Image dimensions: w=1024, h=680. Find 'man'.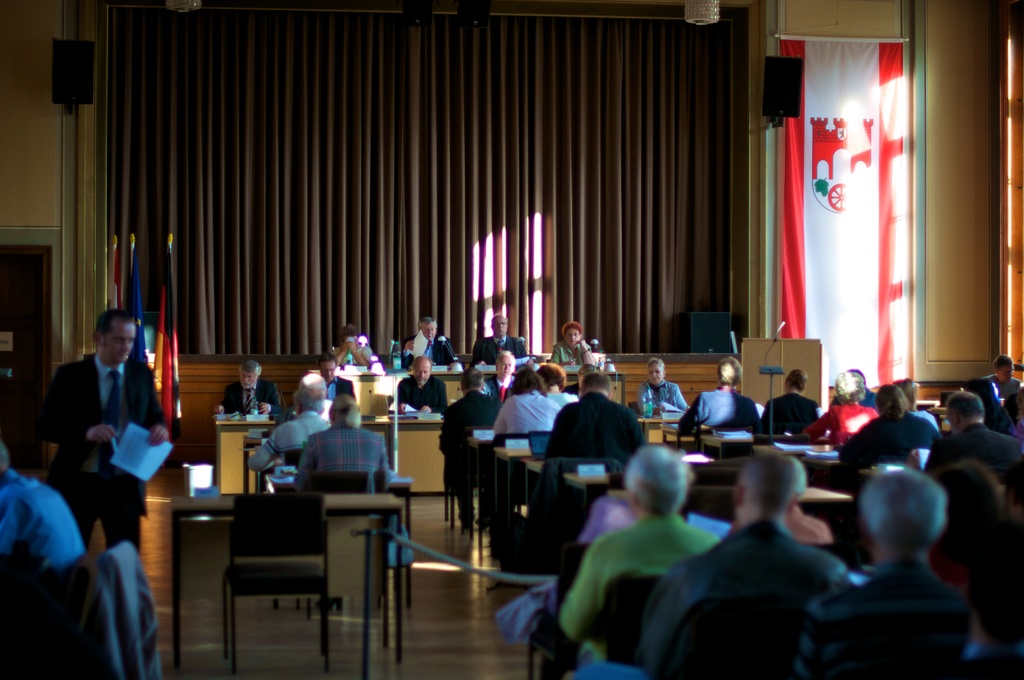
[x1=973, y1=359, x2=1018, y2=411].
